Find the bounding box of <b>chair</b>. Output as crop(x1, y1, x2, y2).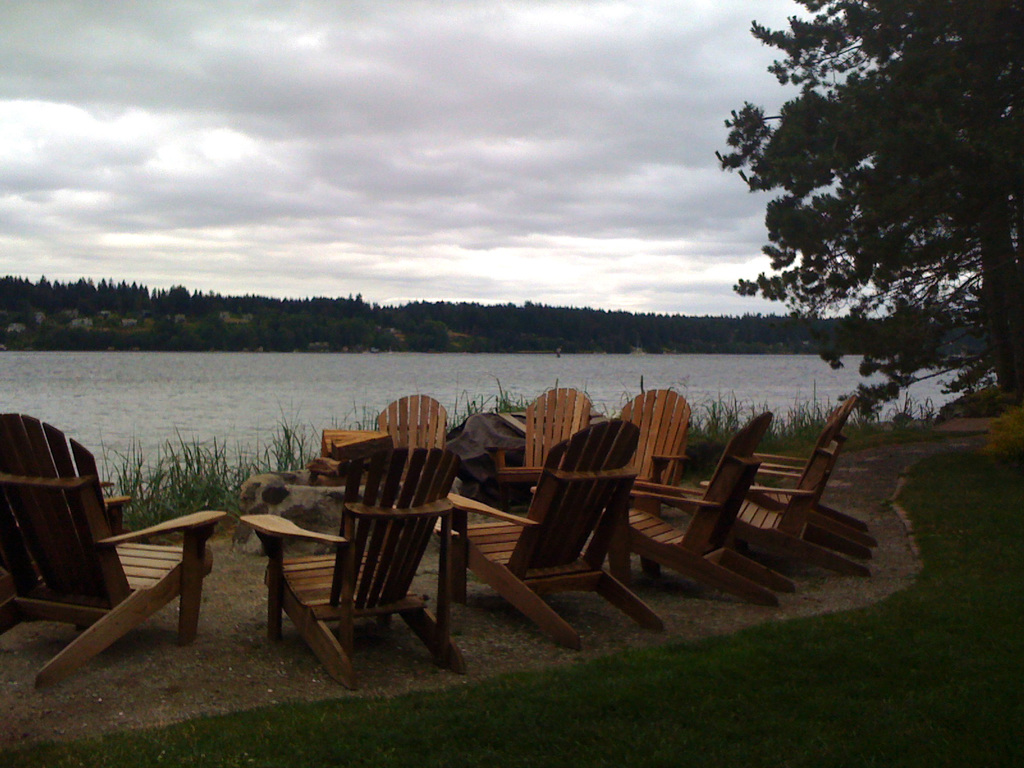
crop(488, 383, 600, 512).
